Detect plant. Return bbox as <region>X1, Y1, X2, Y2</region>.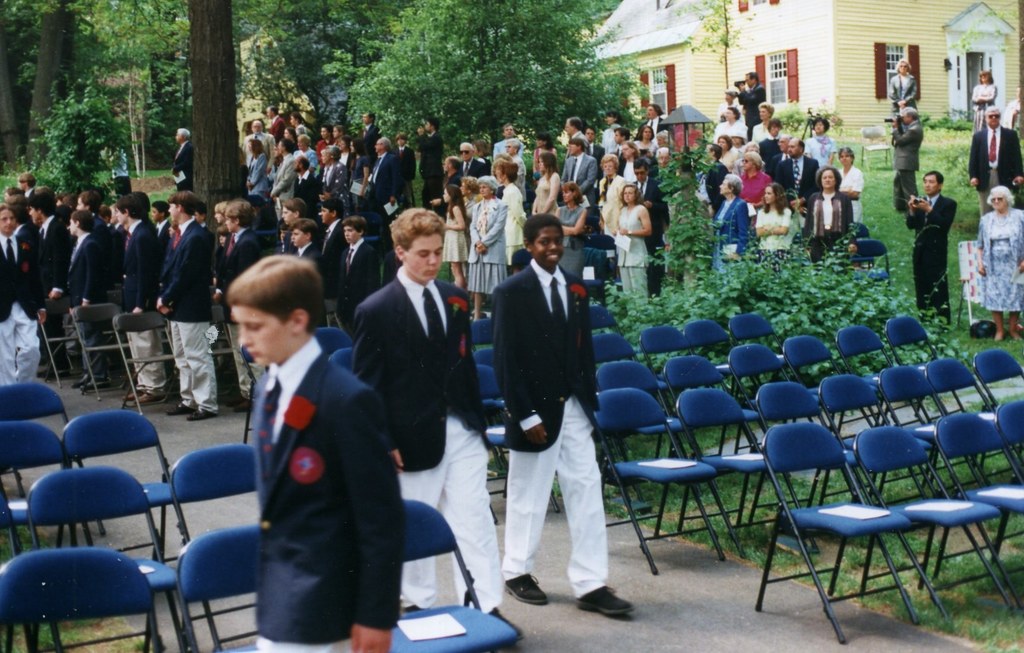
<region>0, 523, 163, 652</region>.
